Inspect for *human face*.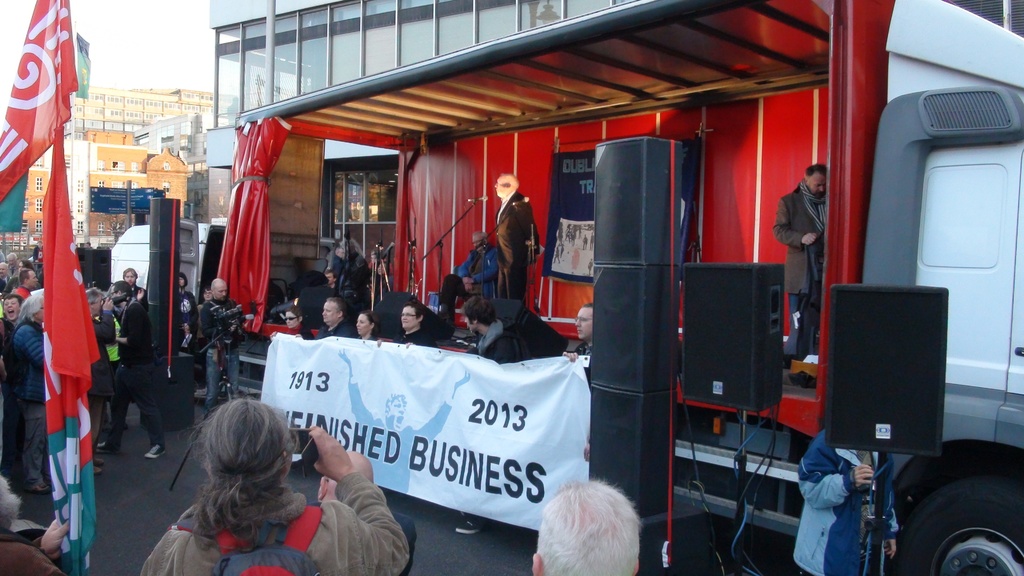
Inspection: select_region(401, 306, 417, 331).
